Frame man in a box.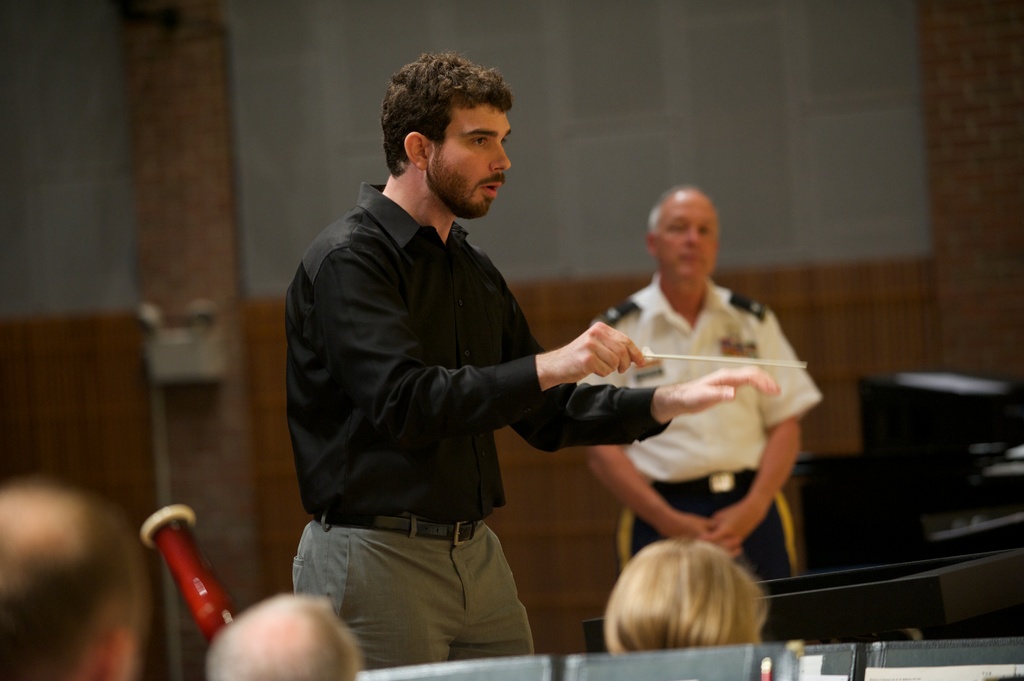
289/51/806/675.
